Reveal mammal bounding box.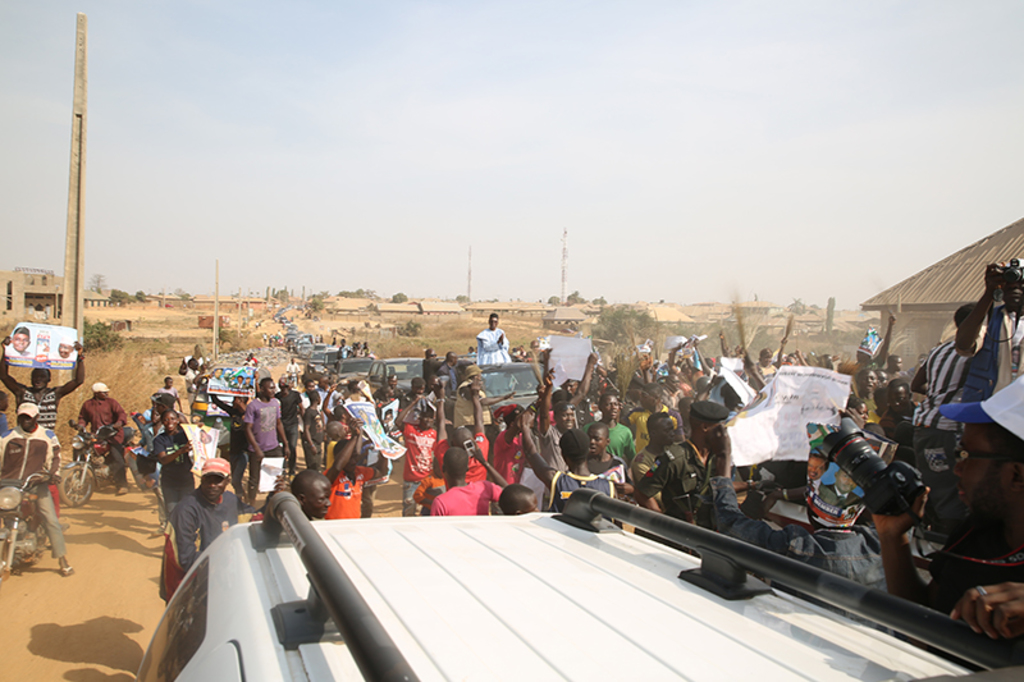
Revealed: region(72, 379, 125, 495).
